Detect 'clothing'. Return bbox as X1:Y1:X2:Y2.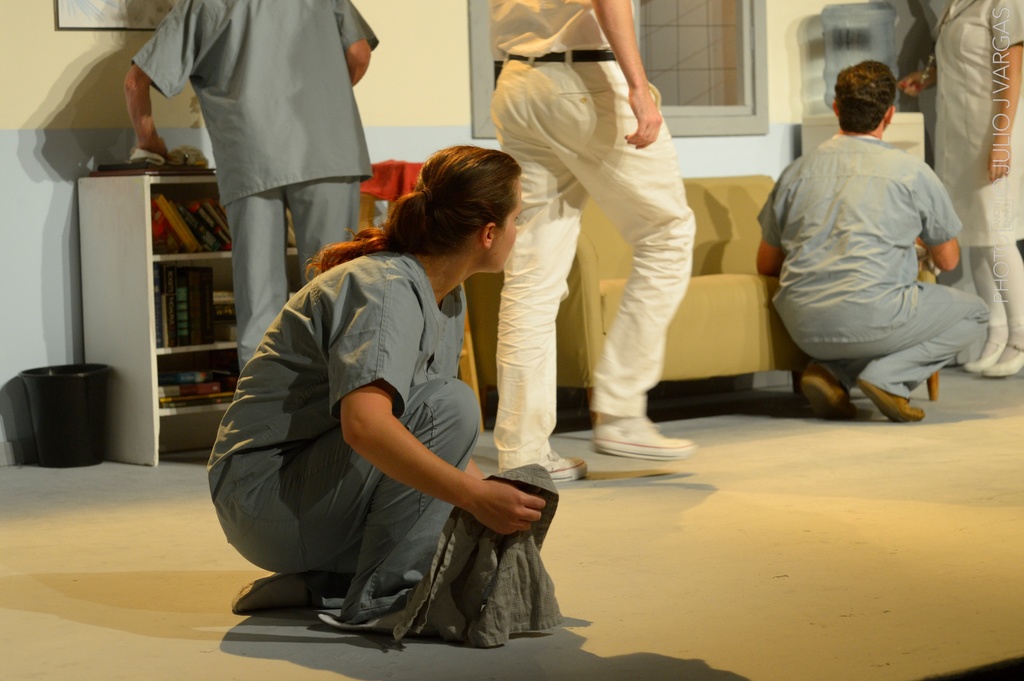
133:8:378:364.
